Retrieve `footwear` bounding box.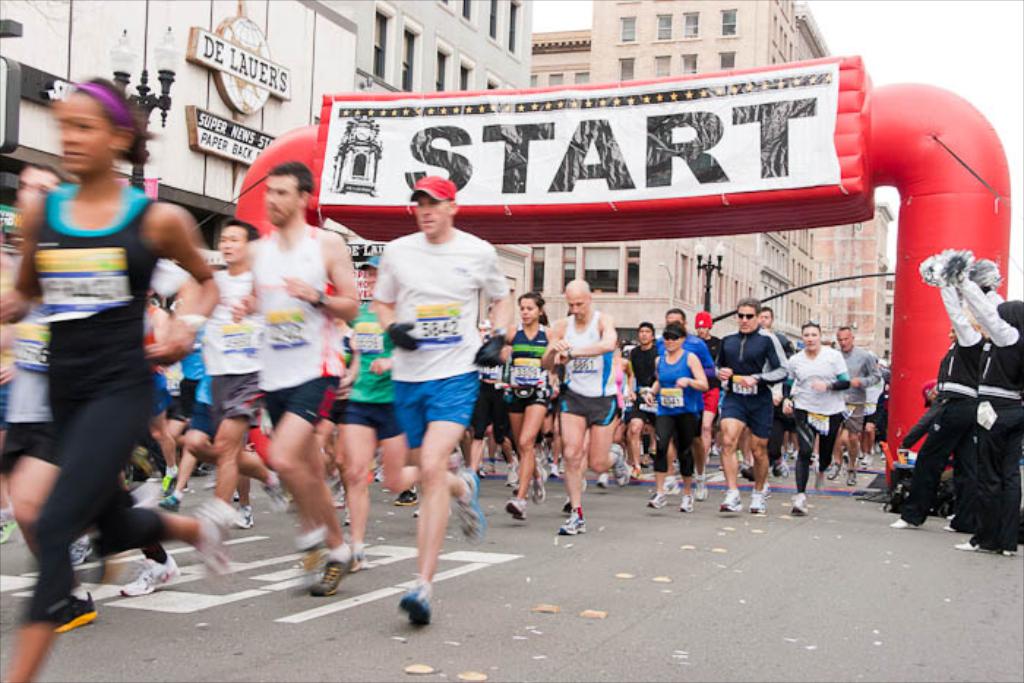
Bounding box: region(721, 493, 740, 507).
